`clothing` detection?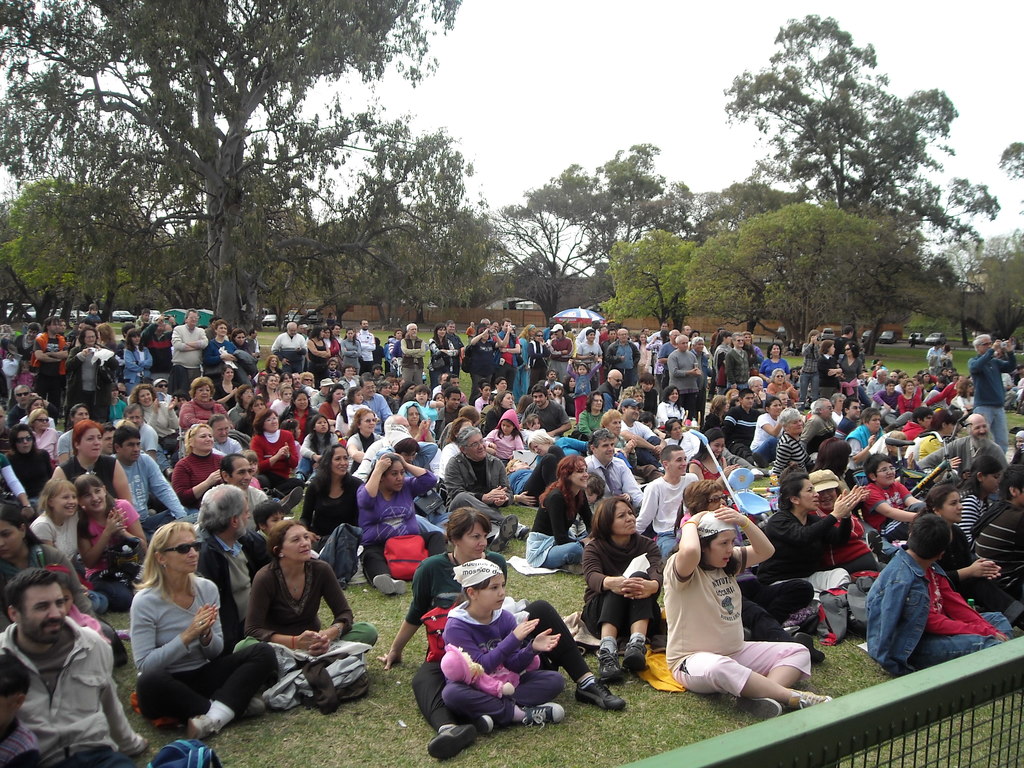
240/527/276/579
